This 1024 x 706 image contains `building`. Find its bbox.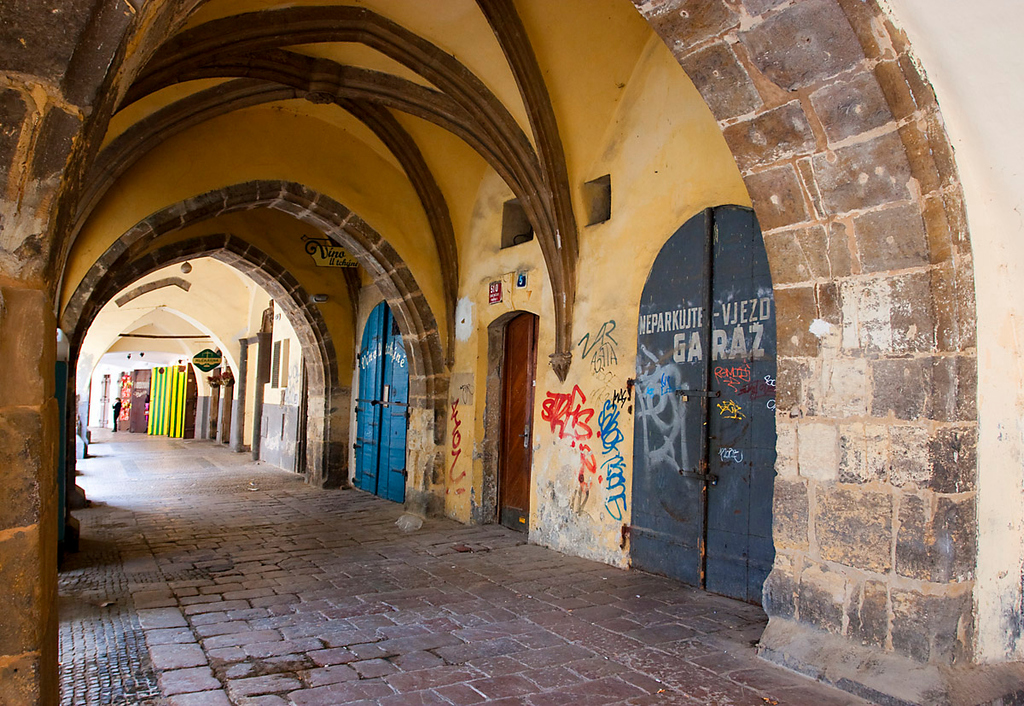
0,0,1023,705.
